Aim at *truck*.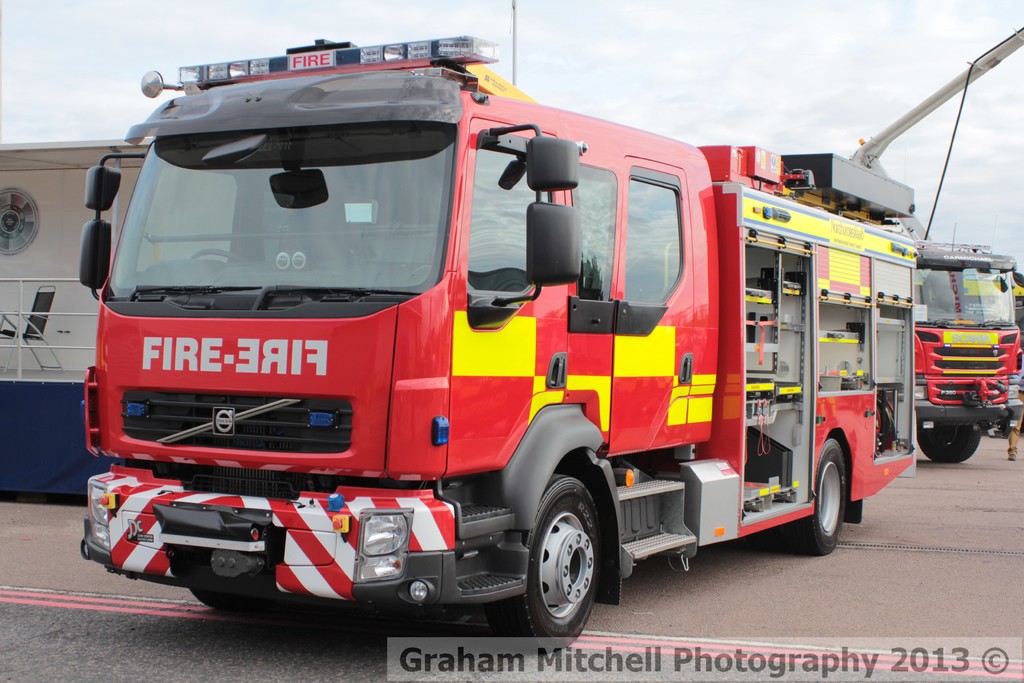
Aimed at select_region(882, 211, 1023, 464).
